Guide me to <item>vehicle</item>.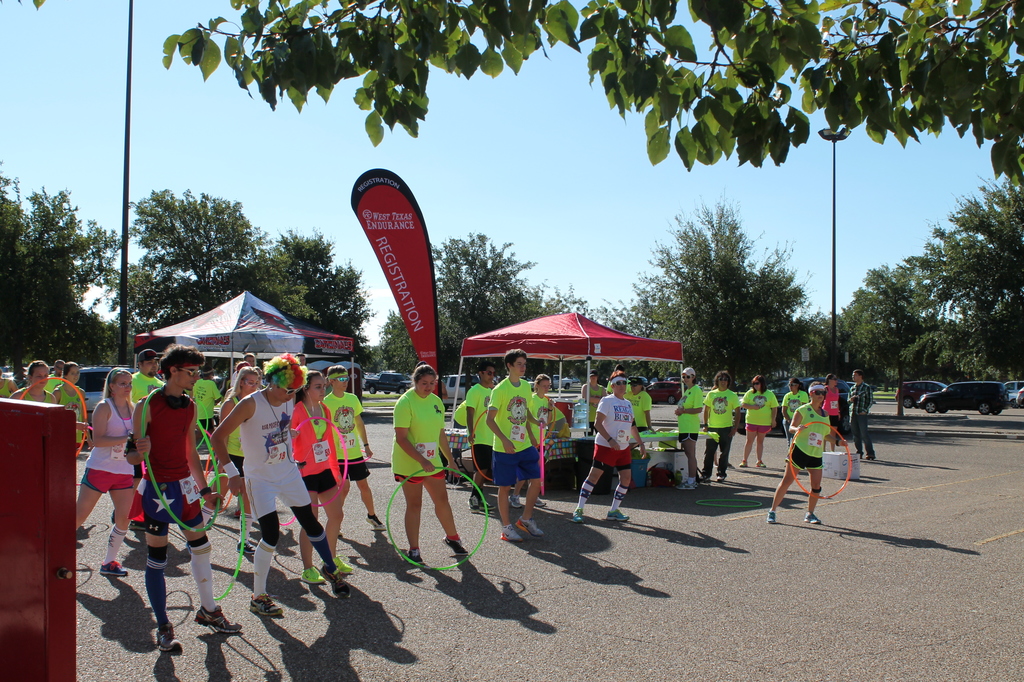
Guidance: region(439, 373, 482, 407).
